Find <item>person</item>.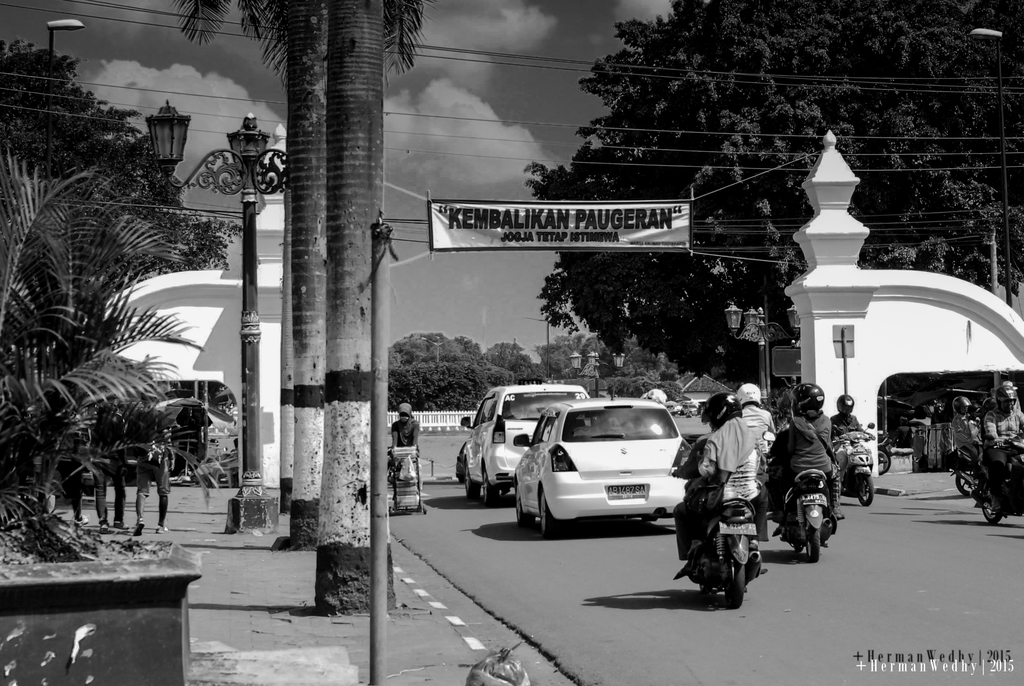
bbox=[984, 382, 1023, 512].
